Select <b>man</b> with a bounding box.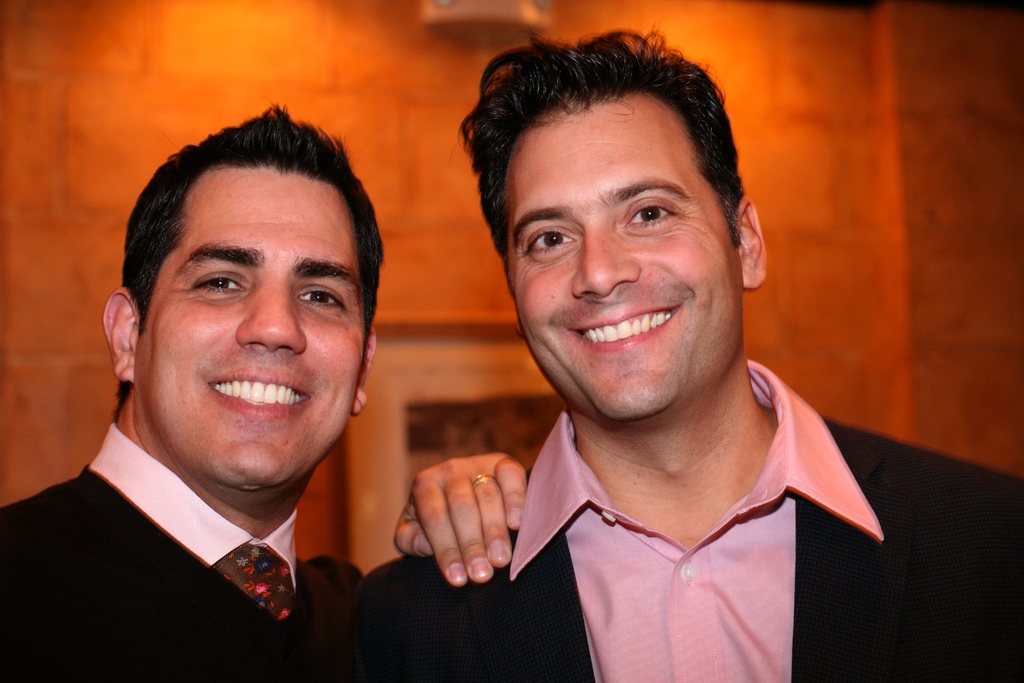
374/54/956/668.
